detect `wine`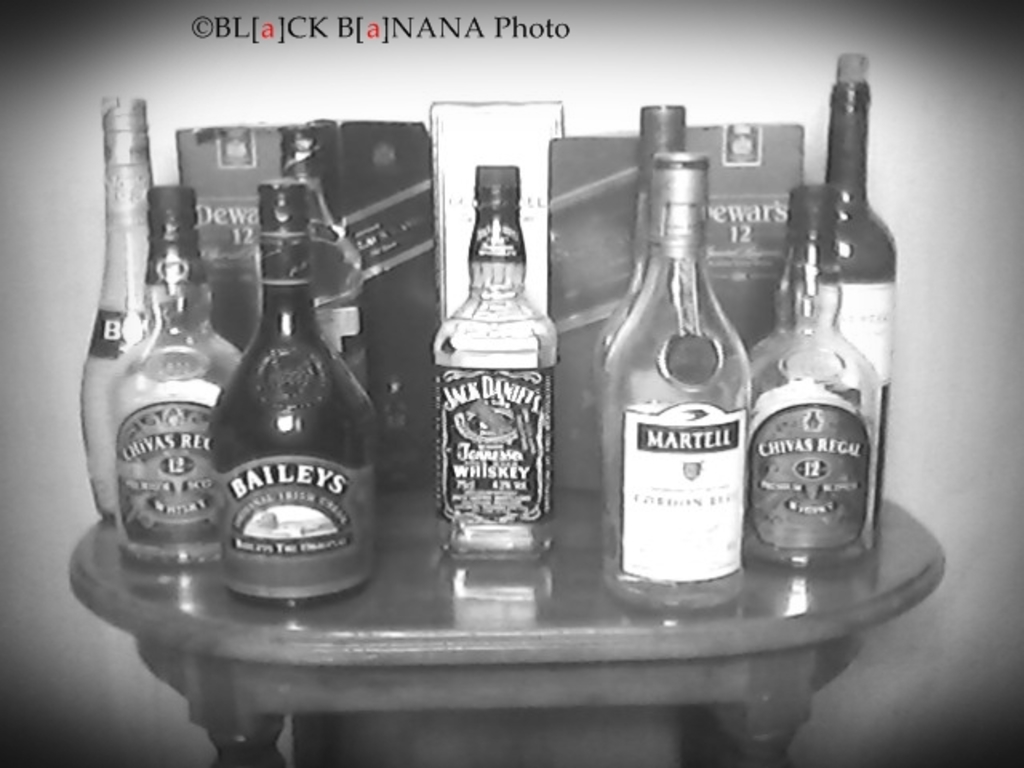
{"left": 421, "top": 157, "right": 558, "bottom": 560}
